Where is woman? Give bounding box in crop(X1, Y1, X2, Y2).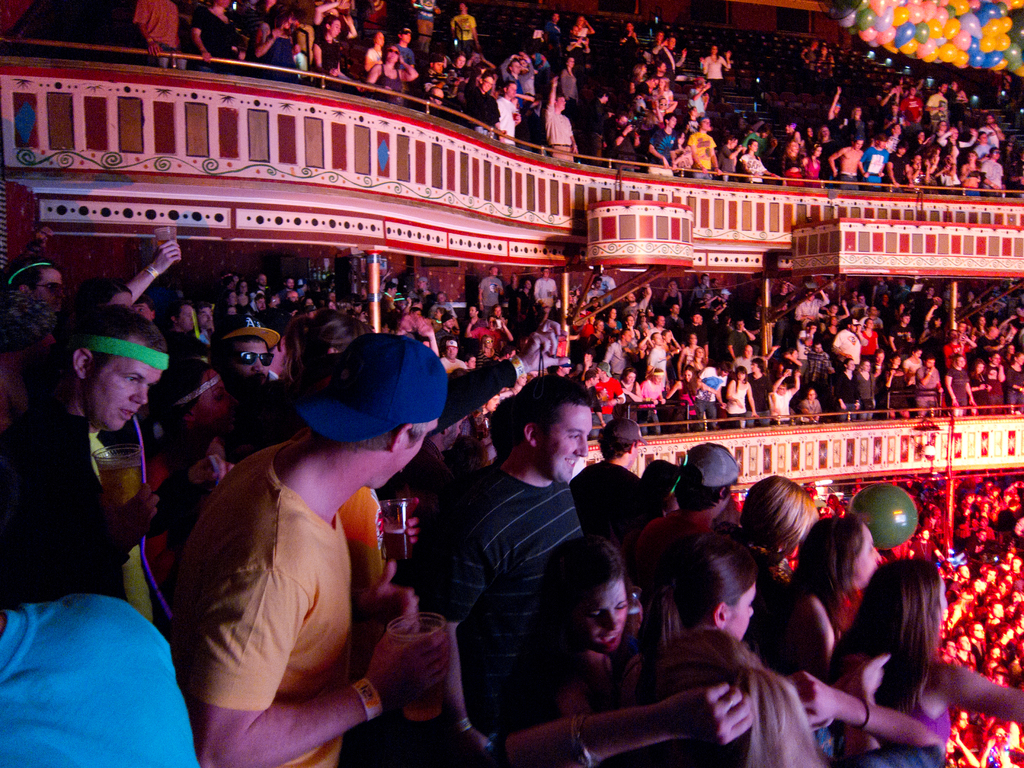
crop(779, 140, 805, 189).
